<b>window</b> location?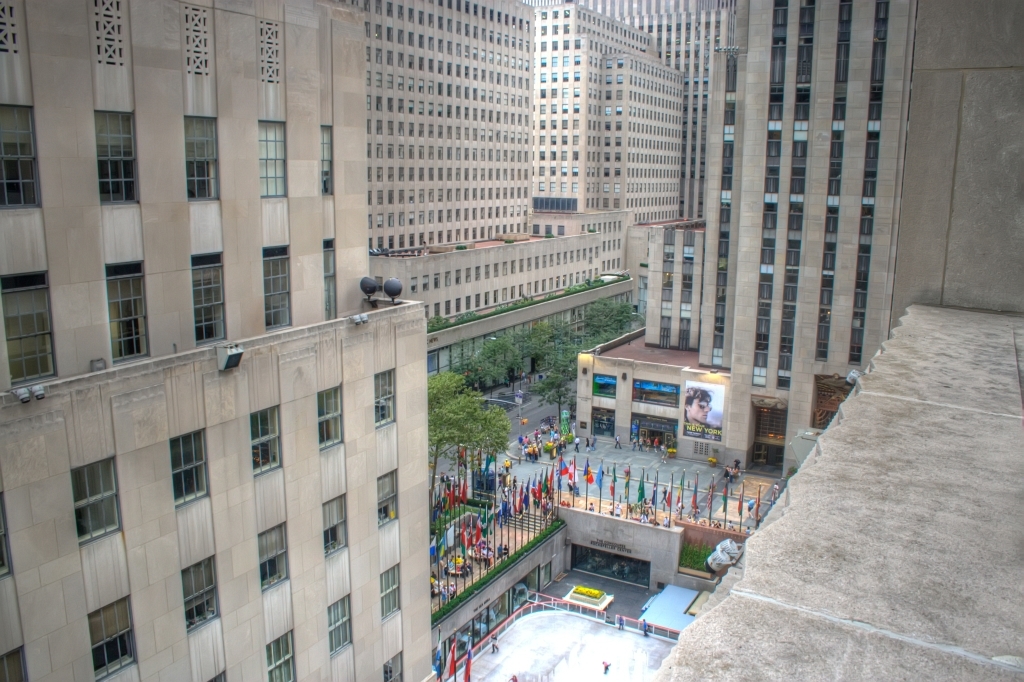
crop(315, 382, 348, 452)
